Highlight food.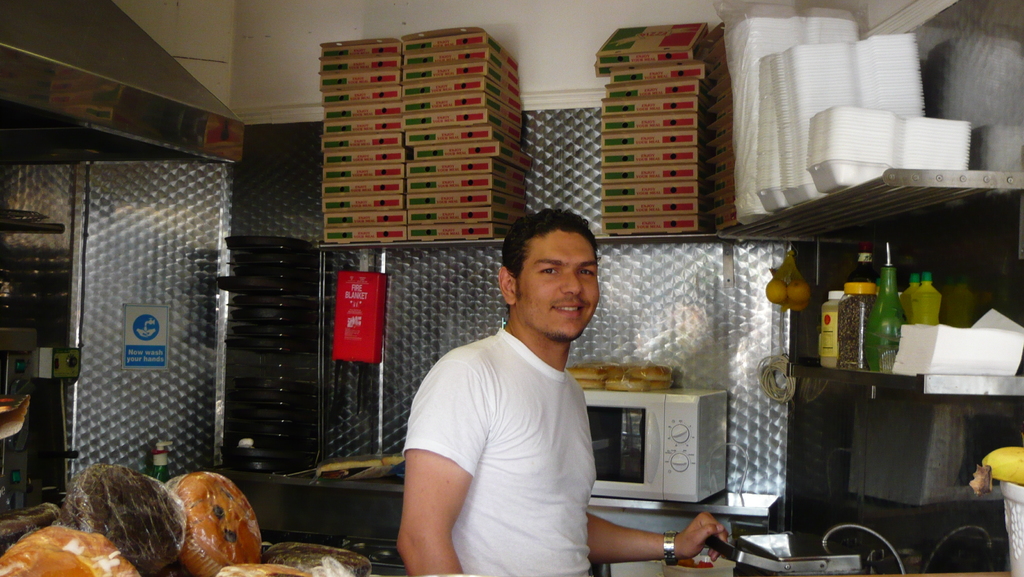
Highlighted region: crop(0, 503, 62, 540).
